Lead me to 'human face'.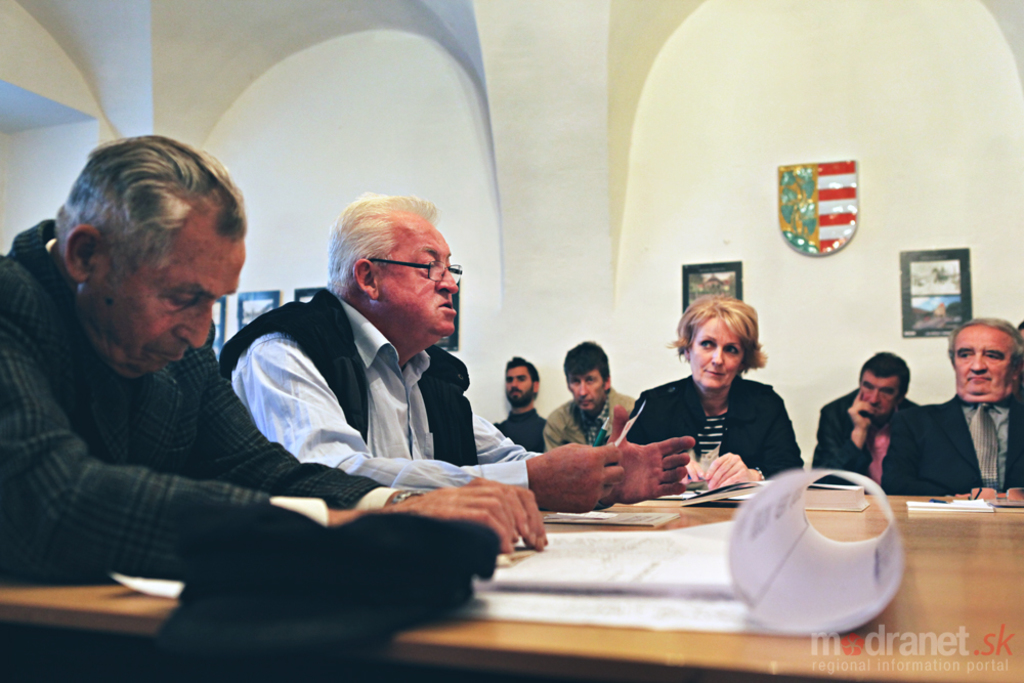
Lead to detection(953, 323, 1012, 404).
